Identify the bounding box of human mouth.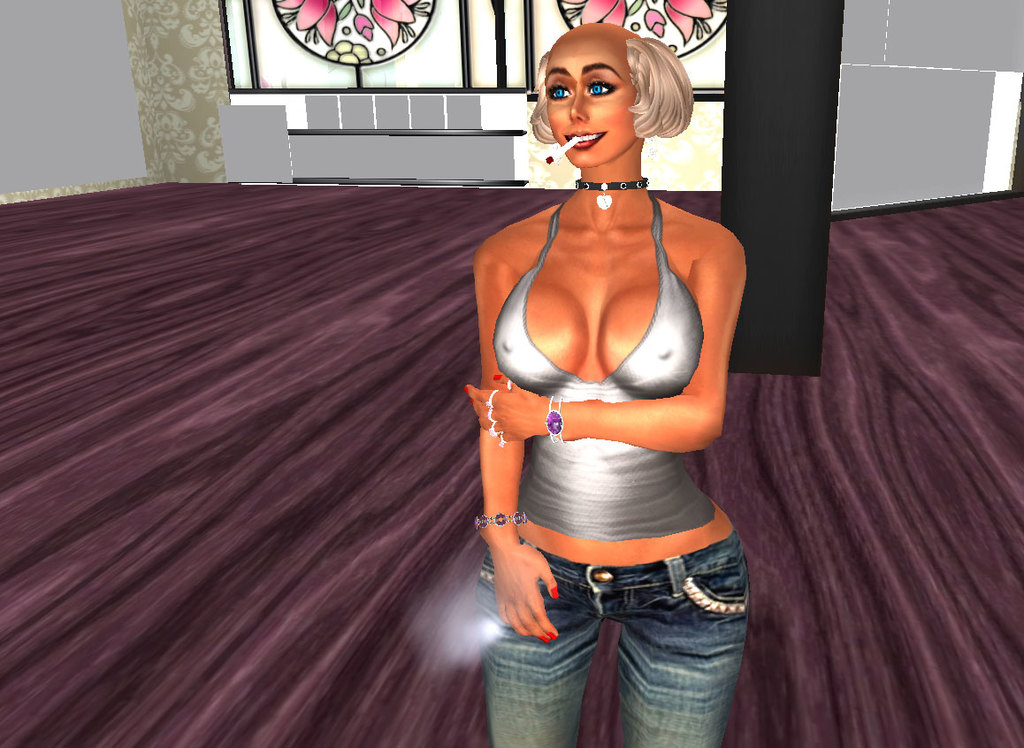
crop(567, 132, 606, 147).
